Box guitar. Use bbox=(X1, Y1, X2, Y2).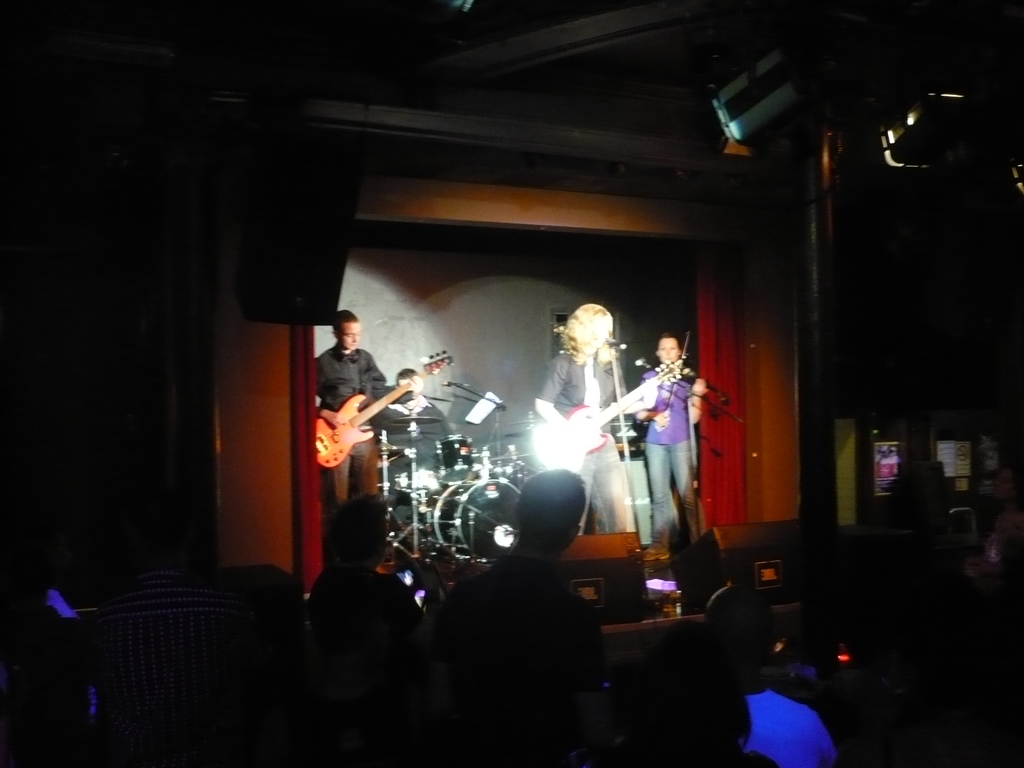
bbox=(516, 348, 686, 472).
